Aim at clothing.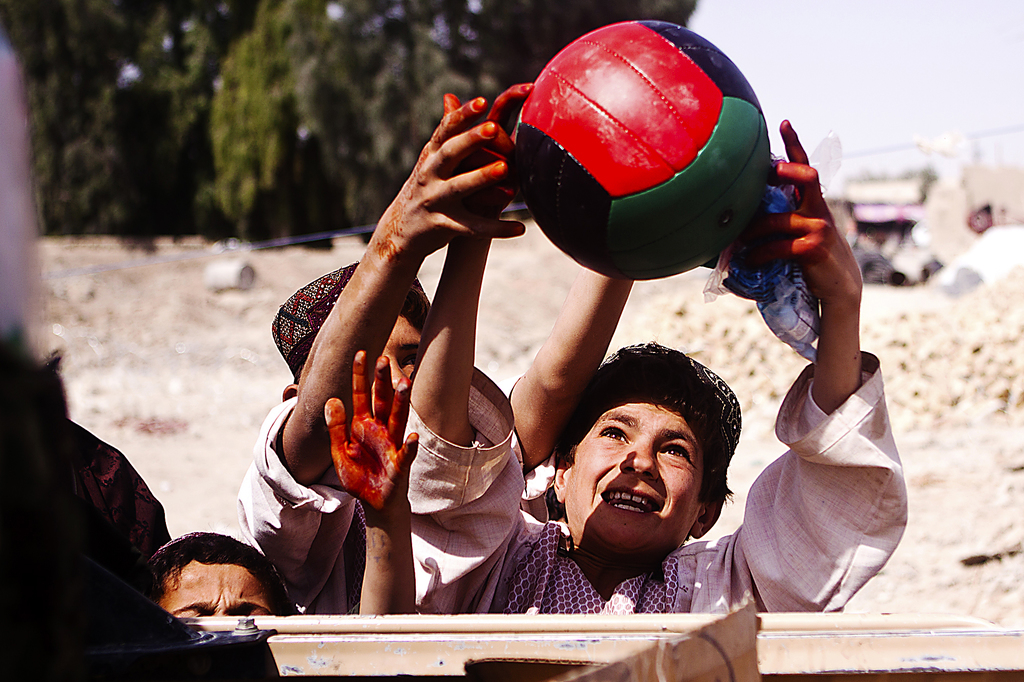
Aimed at x1=235, y1=369, x2=564, y2=618.
